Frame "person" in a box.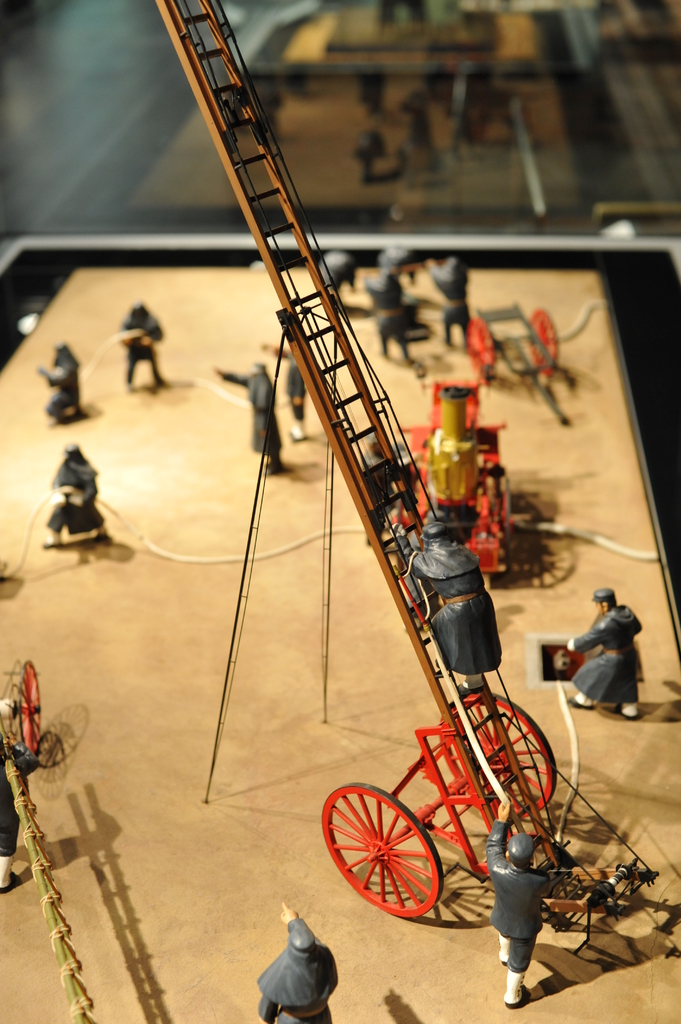
<region>39, 344, 92, 416</region>.
